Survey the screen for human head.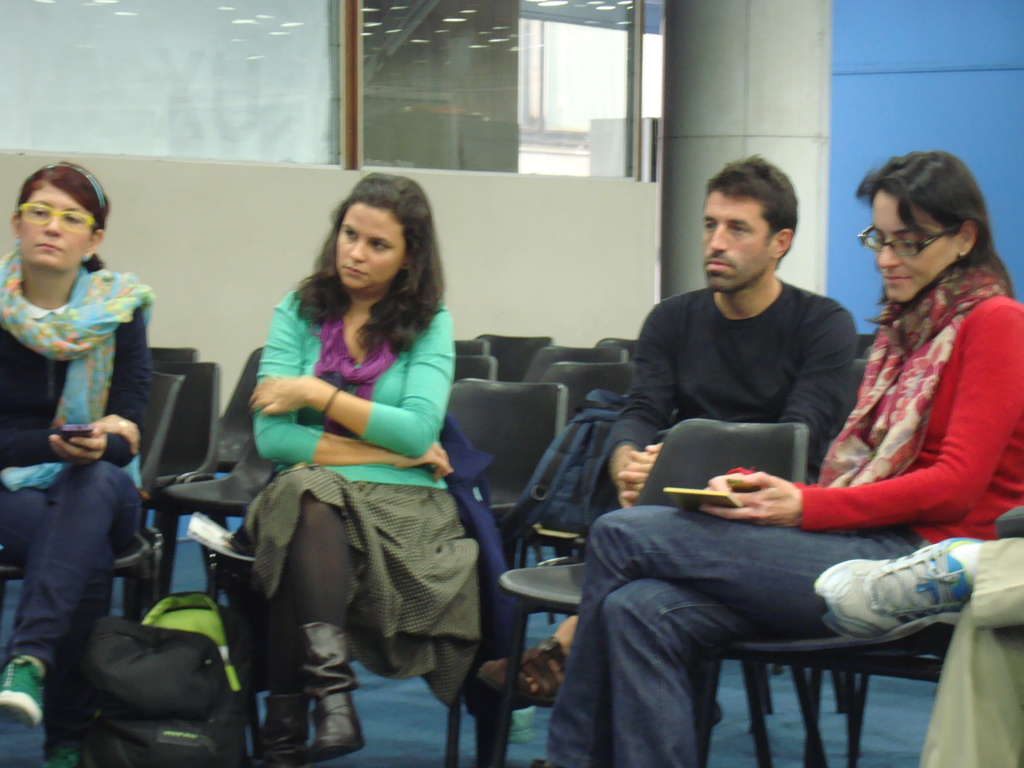
Survey found: (x1=701, y1=150, x2=797, y2=294).
